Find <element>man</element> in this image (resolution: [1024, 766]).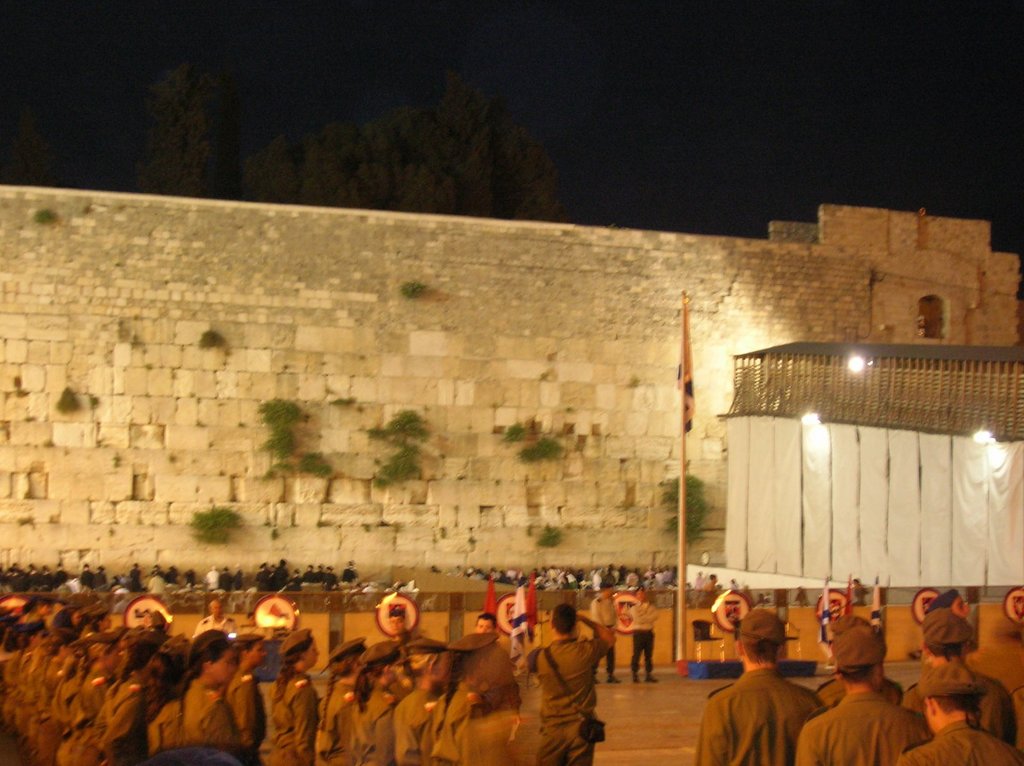
[628,584,661,684].
